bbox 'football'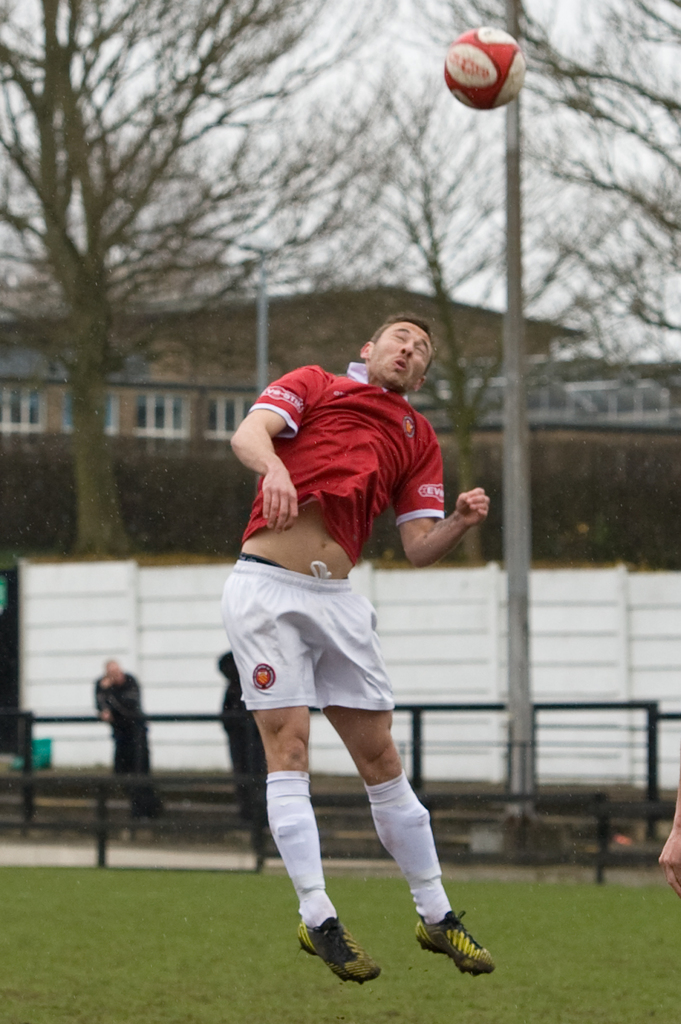
444, 27, 532, 112
